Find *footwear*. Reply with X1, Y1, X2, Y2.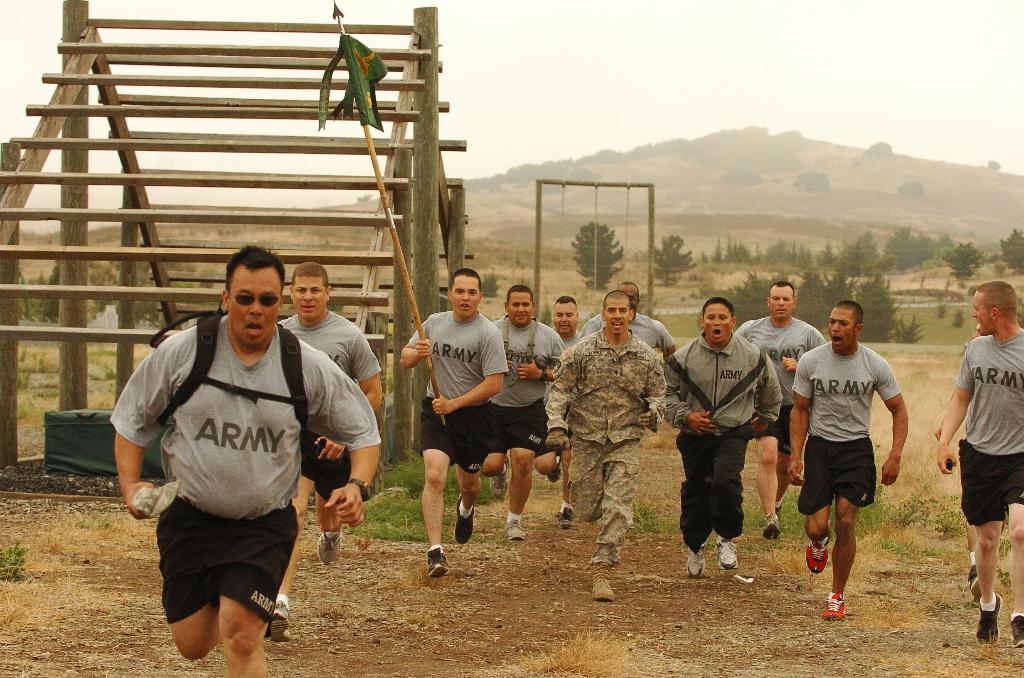
762, 524, 785, 534.
